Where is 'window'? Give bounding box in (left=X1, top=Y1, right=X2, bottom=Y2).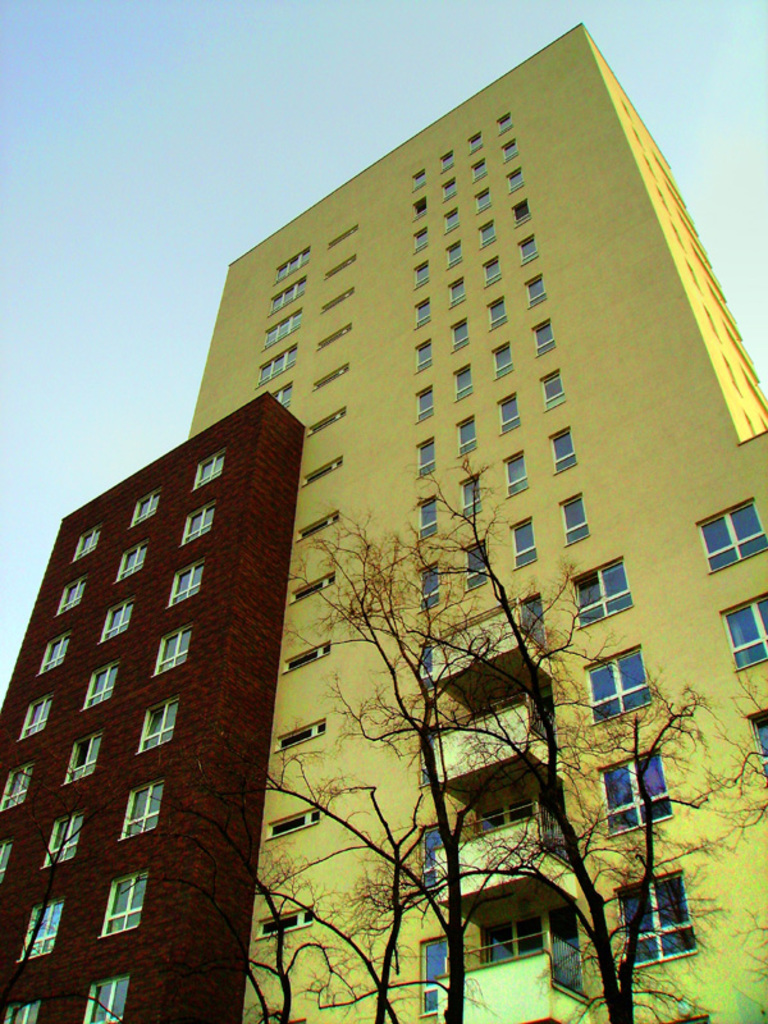
(left=320, top=288, right=356, bottom=315).
